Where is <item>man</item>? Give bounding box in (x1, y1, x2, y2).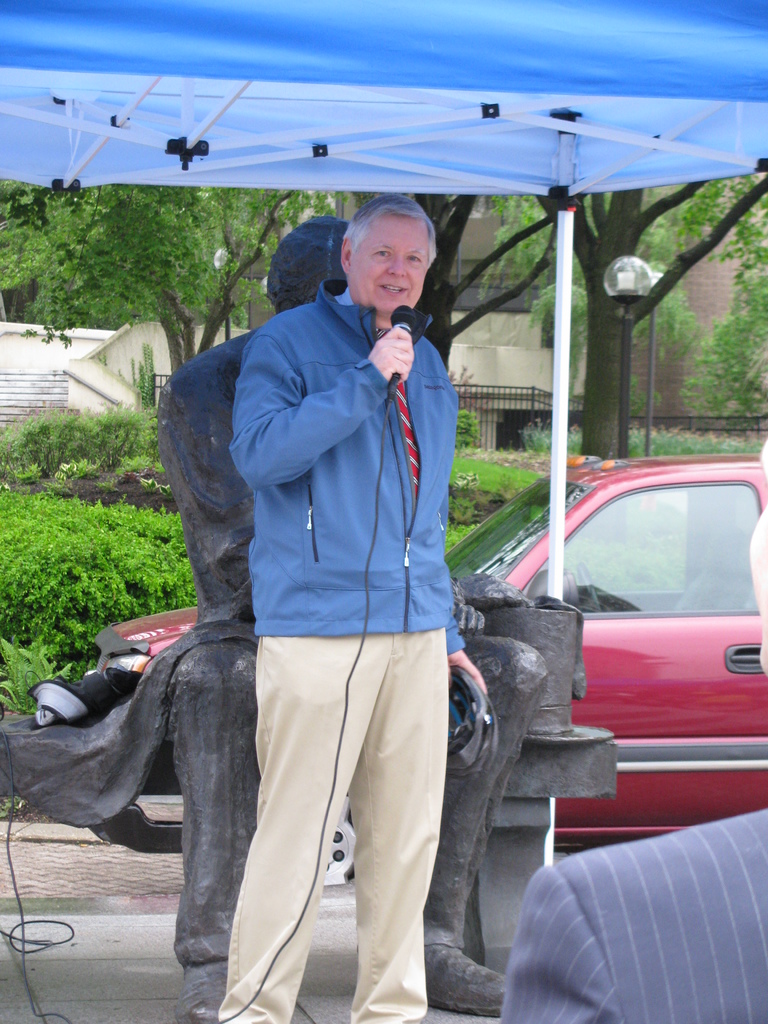
(193, 213, 440, 1023).
